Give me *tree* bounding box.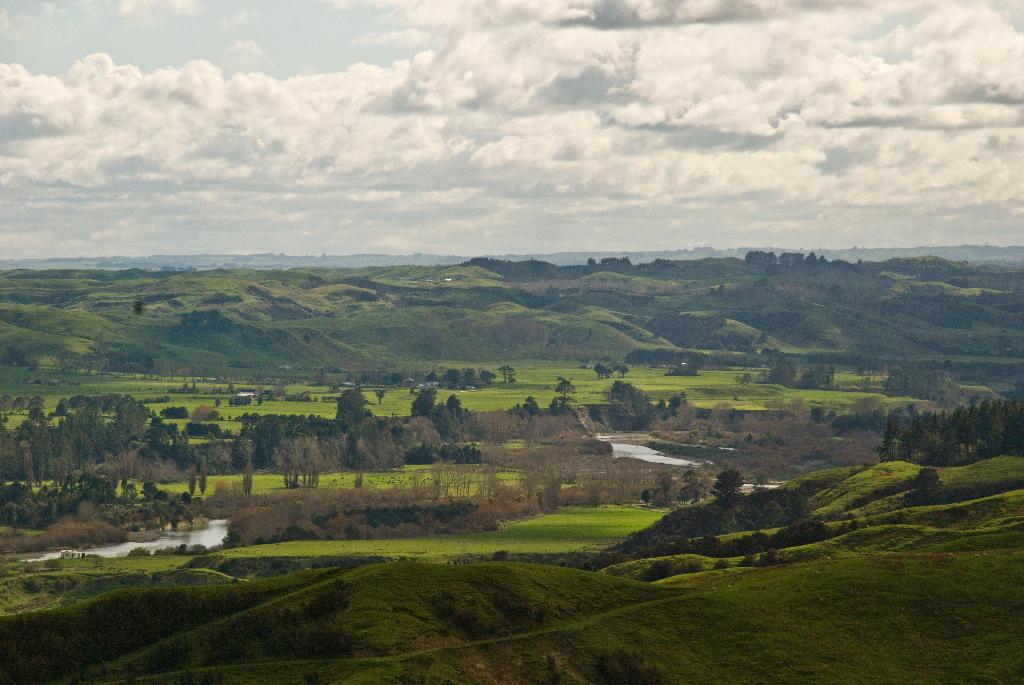
710,281,728,297.
